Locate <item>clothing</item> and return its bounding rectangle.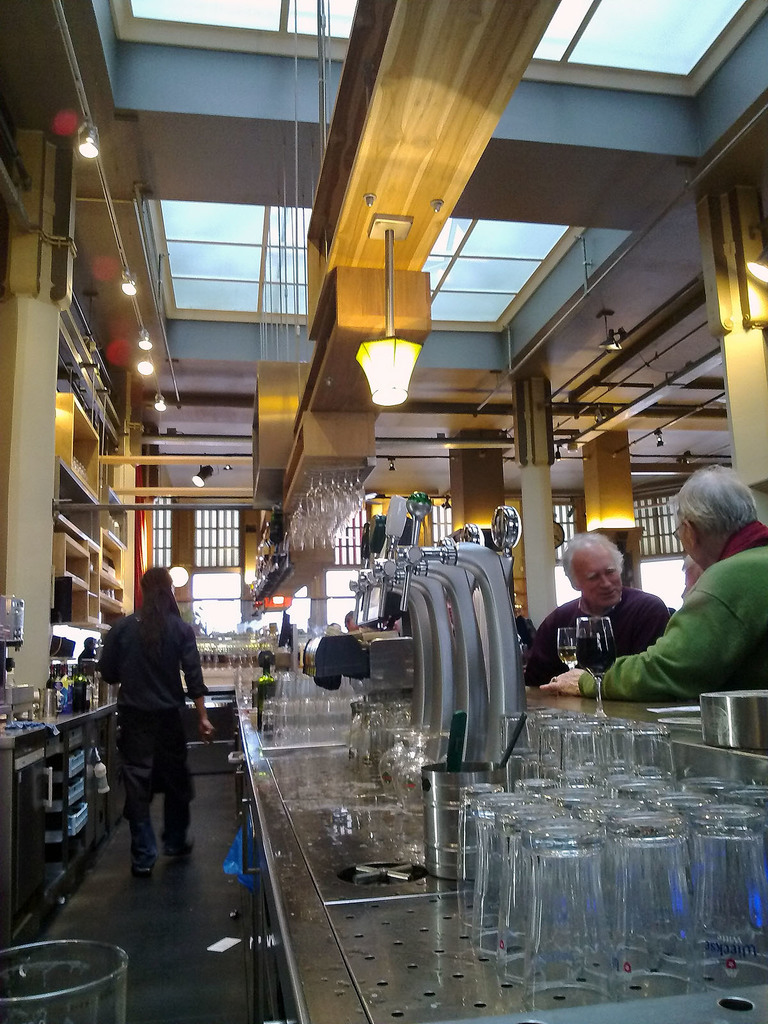
(90,553,209,868).
